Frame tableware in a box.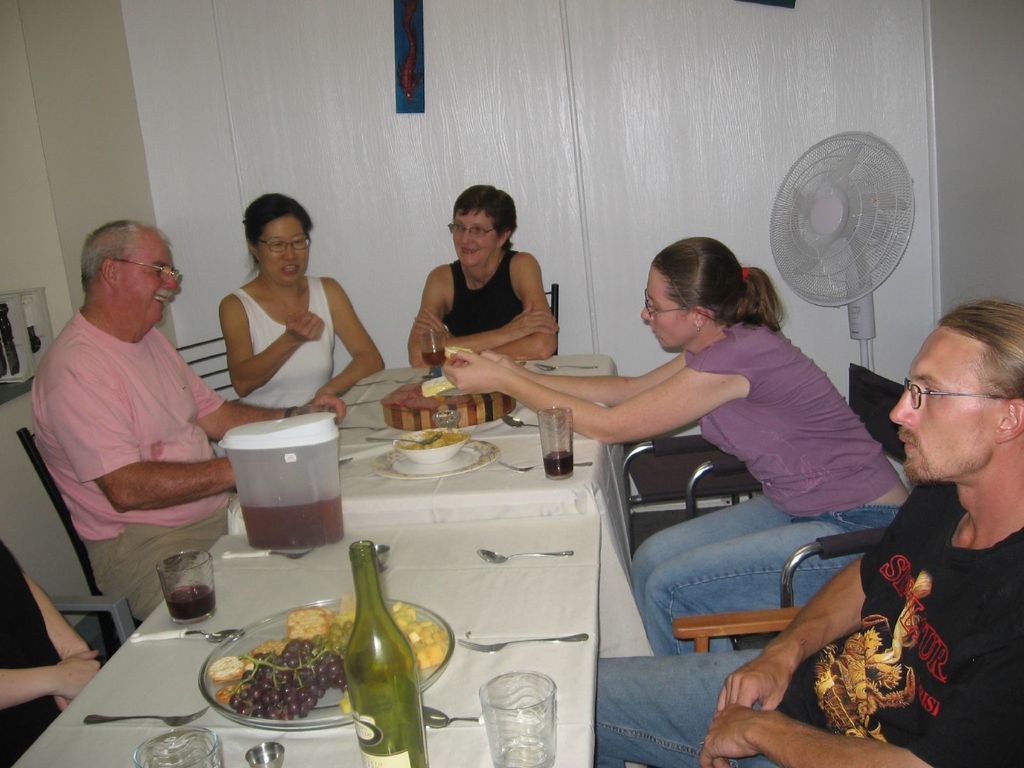
crop(129, 725, 226, 767).
